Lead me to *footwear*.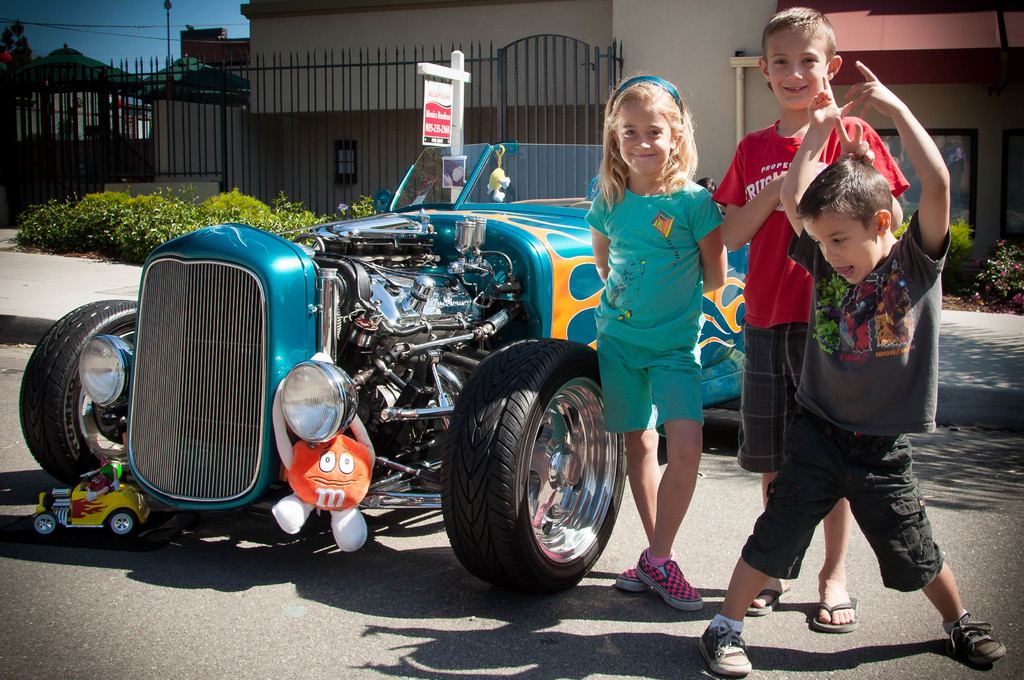
Lead to [948,611,1009,670].
